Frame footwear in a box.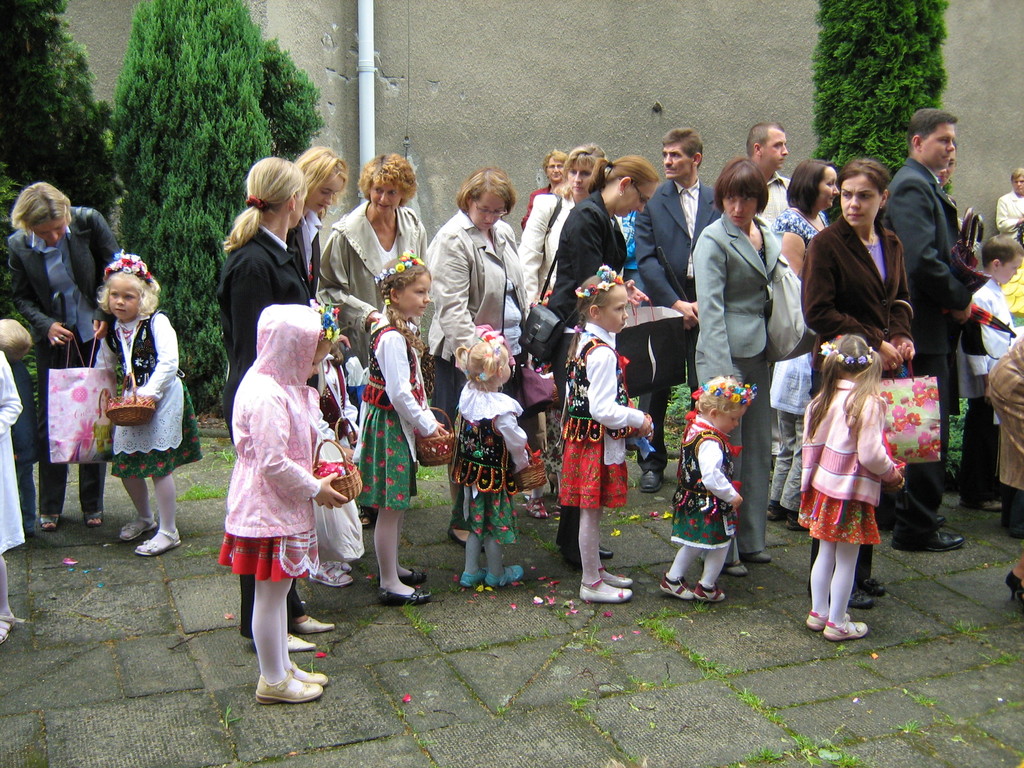
<bbox>724, 563, 748, 577</bbox>.
